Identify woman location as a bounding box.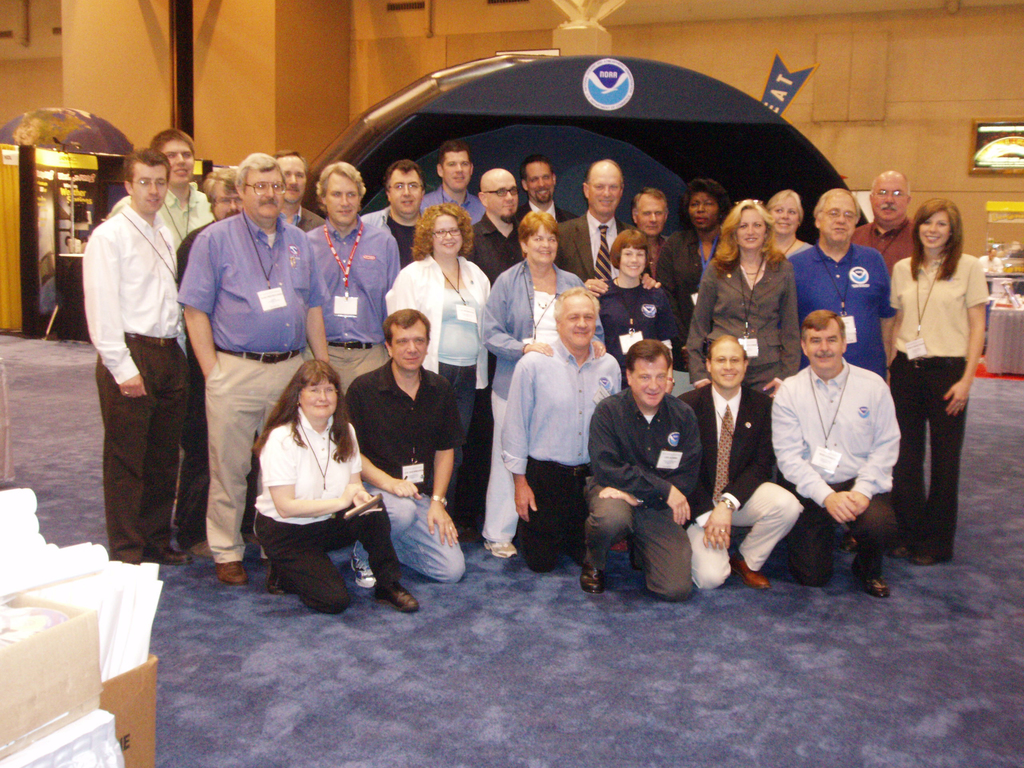
(left=472, top=207, right=619, bottom=558).
